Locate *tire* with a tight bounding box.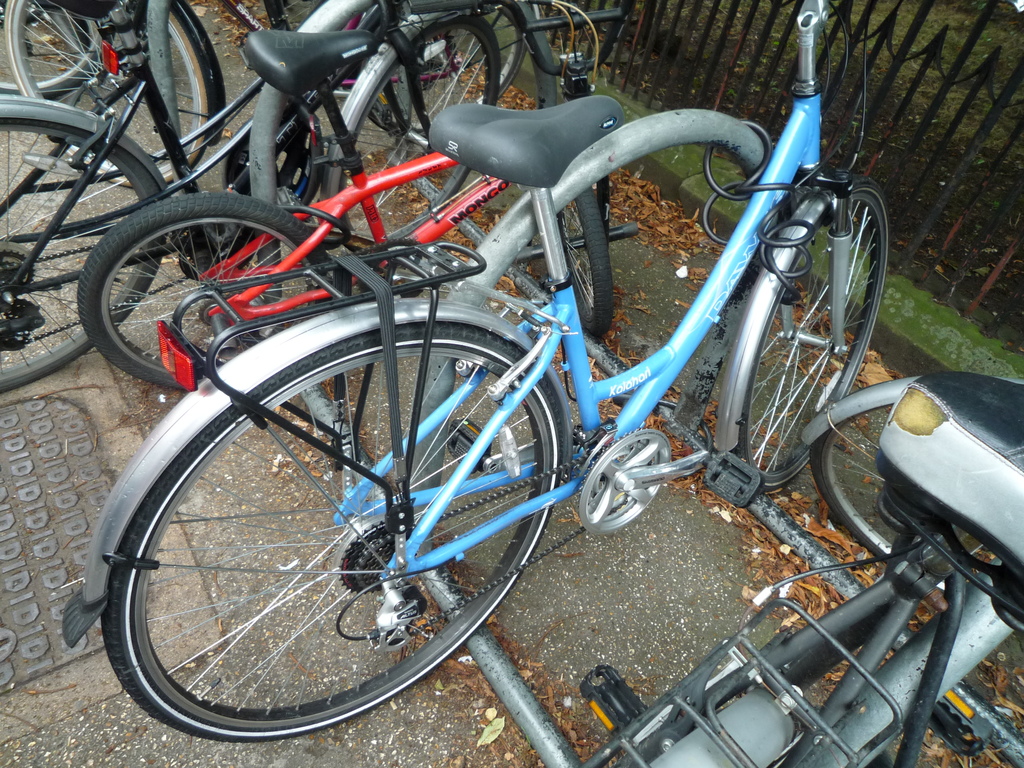
box(360, 3, 528, 135).
